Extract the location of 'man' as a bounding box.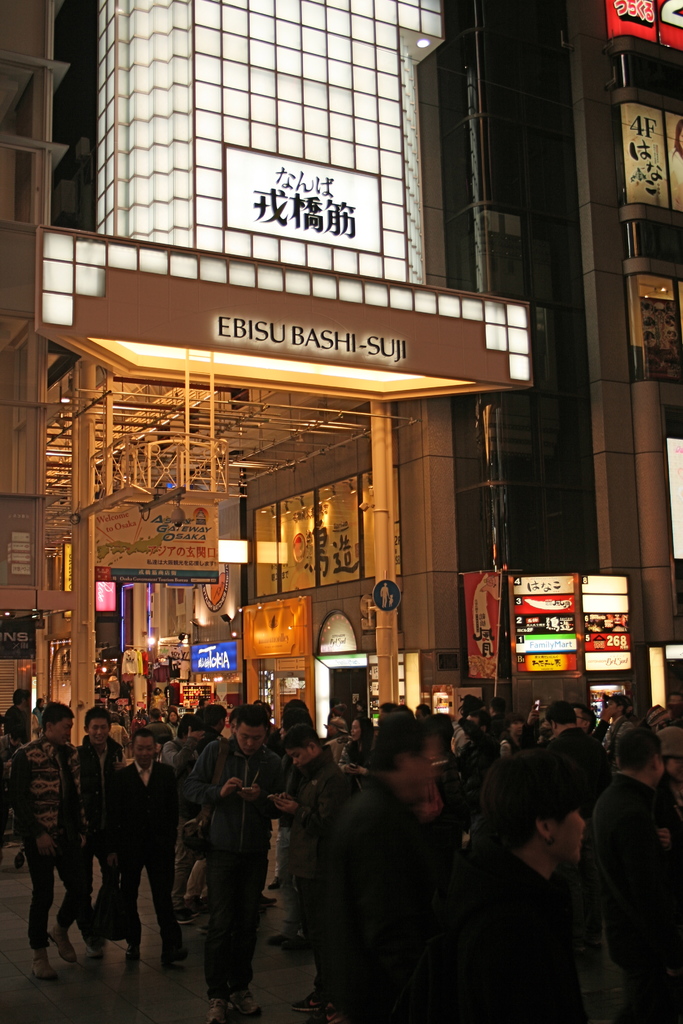
bbox(78, 708, 126, 961).
